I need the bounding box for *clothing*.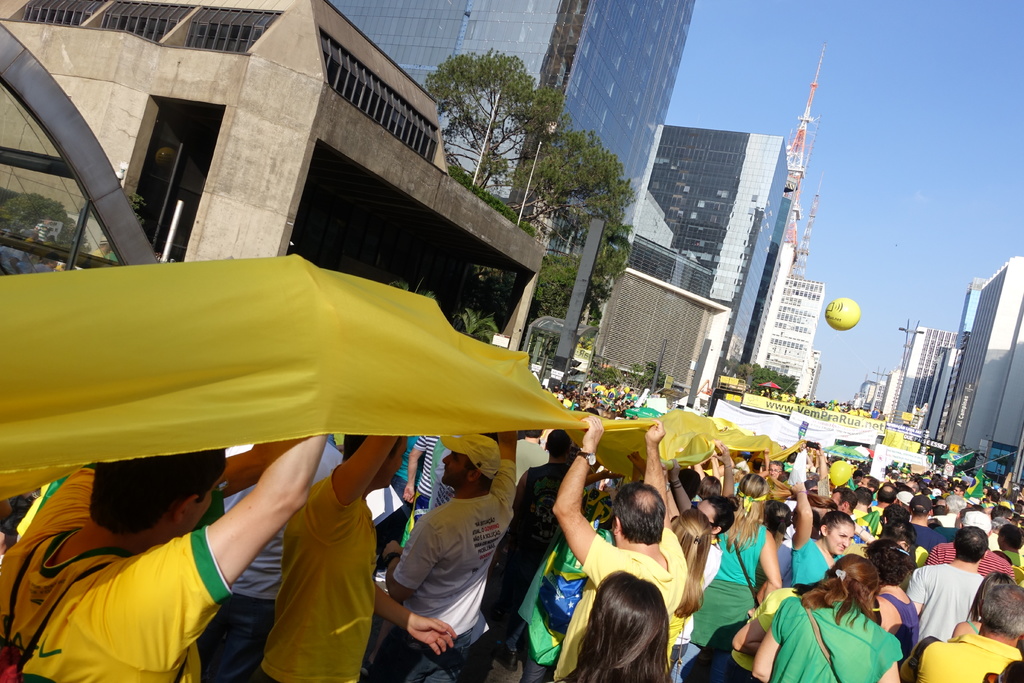
Here it is: [243, 472, 374, 682].
